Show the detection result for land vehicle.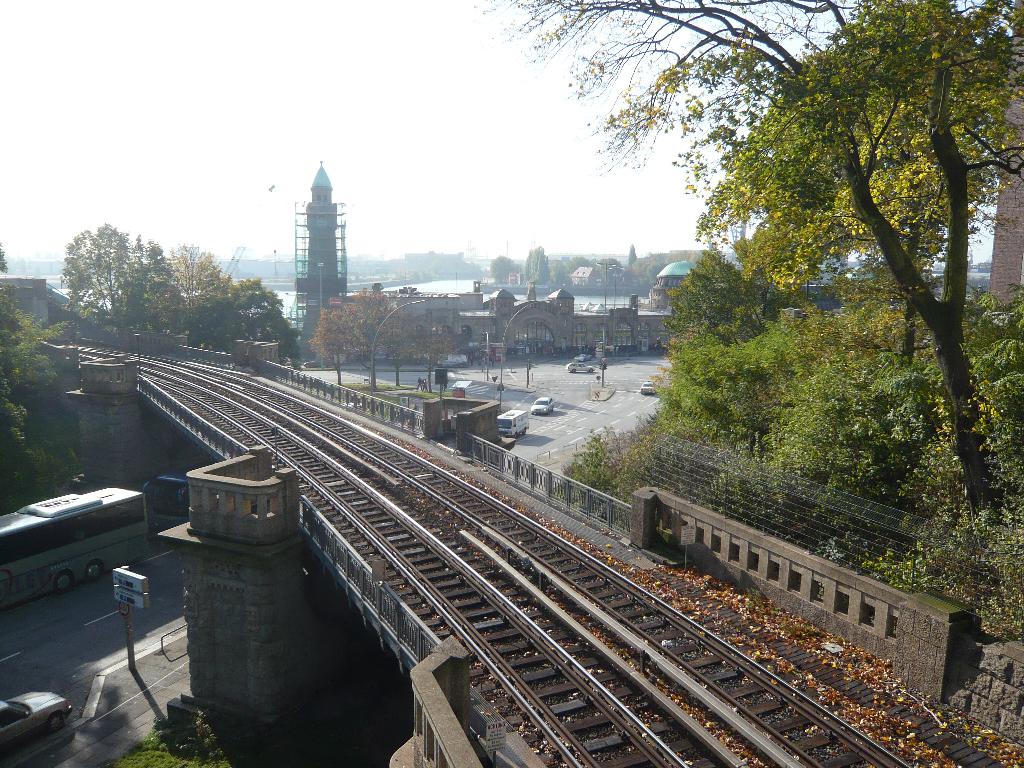
box=[0, 694, 74, 745].
